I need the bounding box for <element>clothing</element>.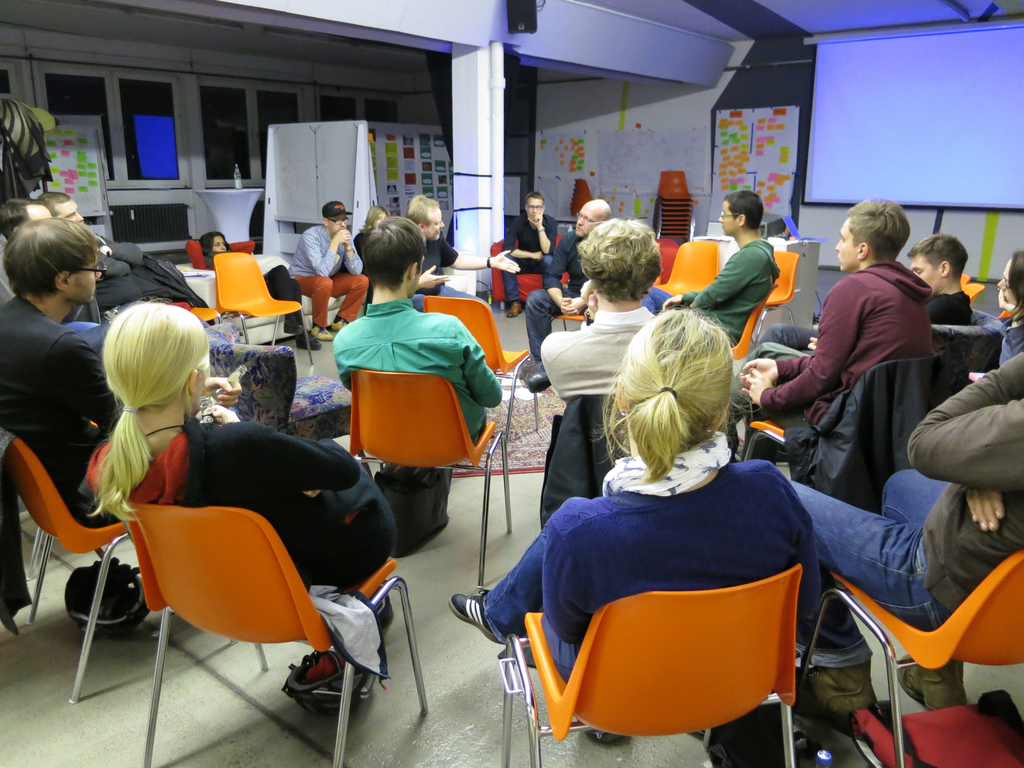
Here it is: <box>418,237,467,297</box>.
